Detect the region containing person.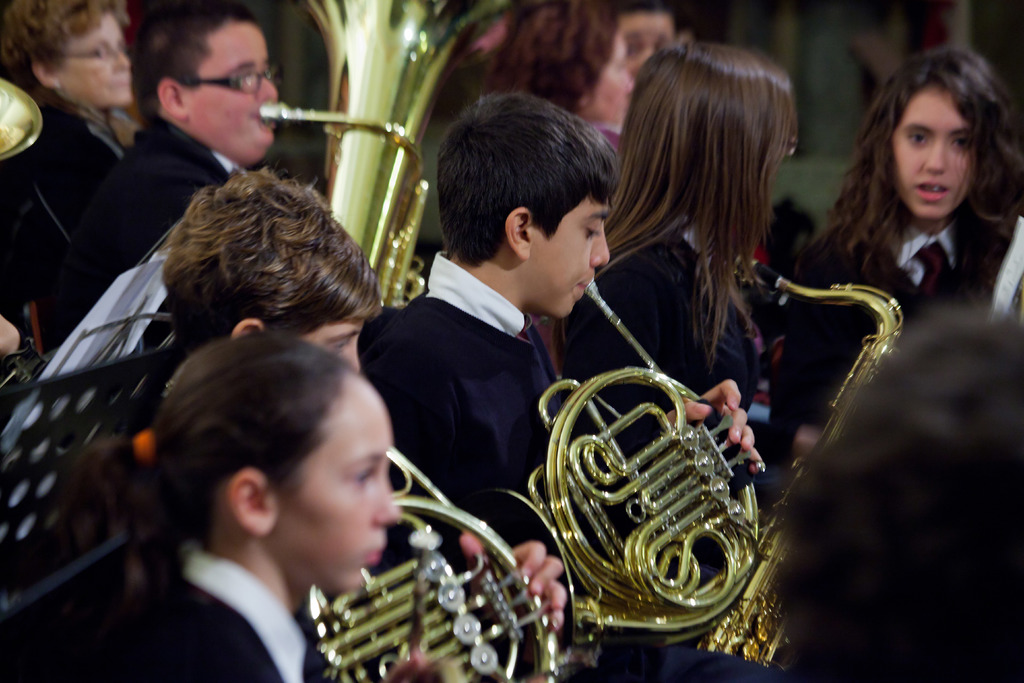
<box>53,333,552,682</box>.
